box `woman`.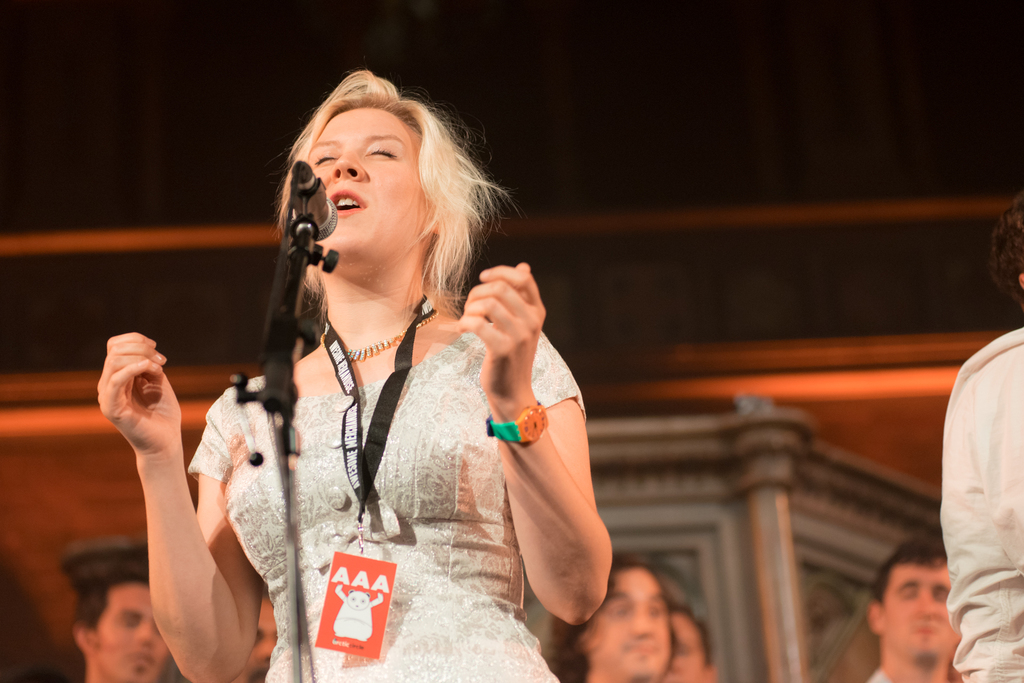
<bbox>166, 88, 615, 655</bbox>.
